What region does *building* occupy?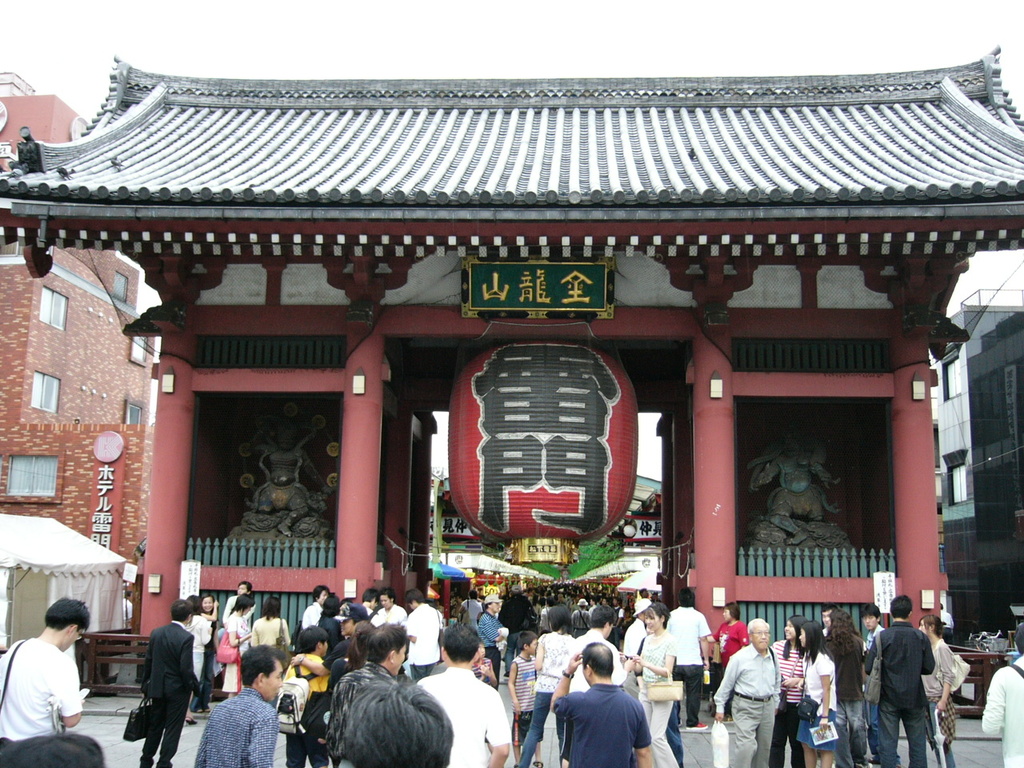
Rect(938, 246, 1023, 636).
